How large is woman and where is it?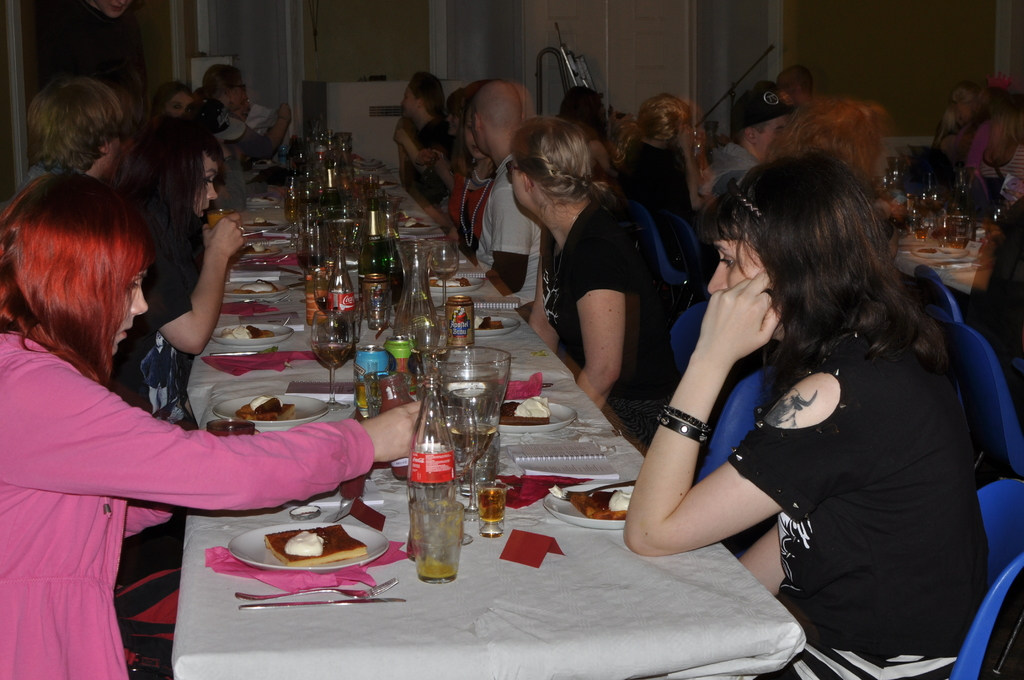
Bounding box: BBox(113, 117, 240, 437).
